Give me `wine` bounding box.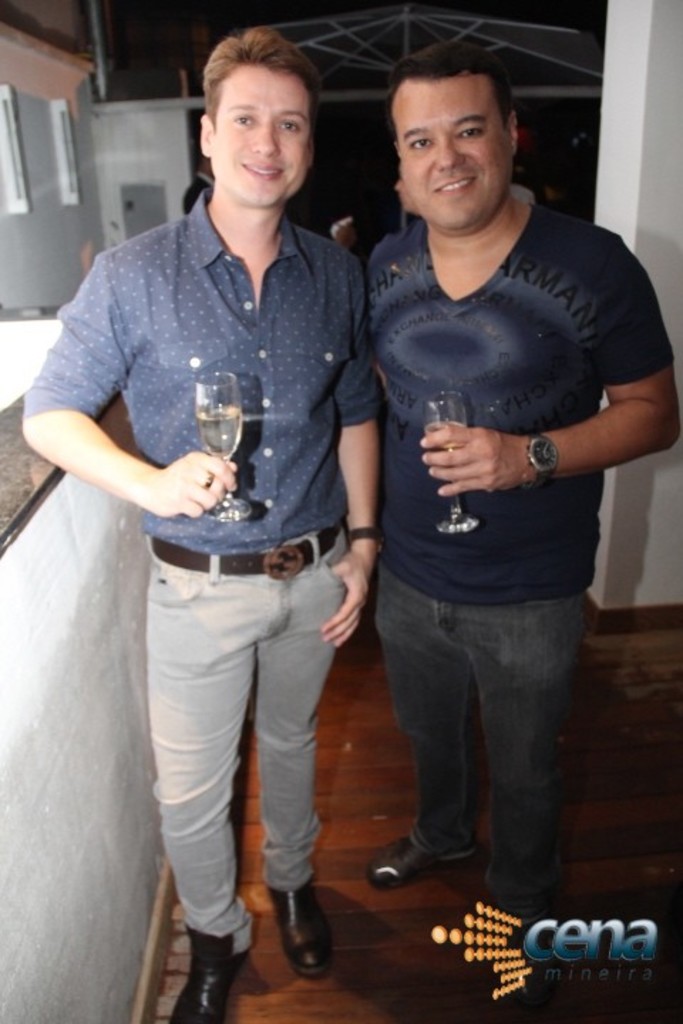
{"x1": 189, "y1": 407, "x2": 255, "y2": 465}.
